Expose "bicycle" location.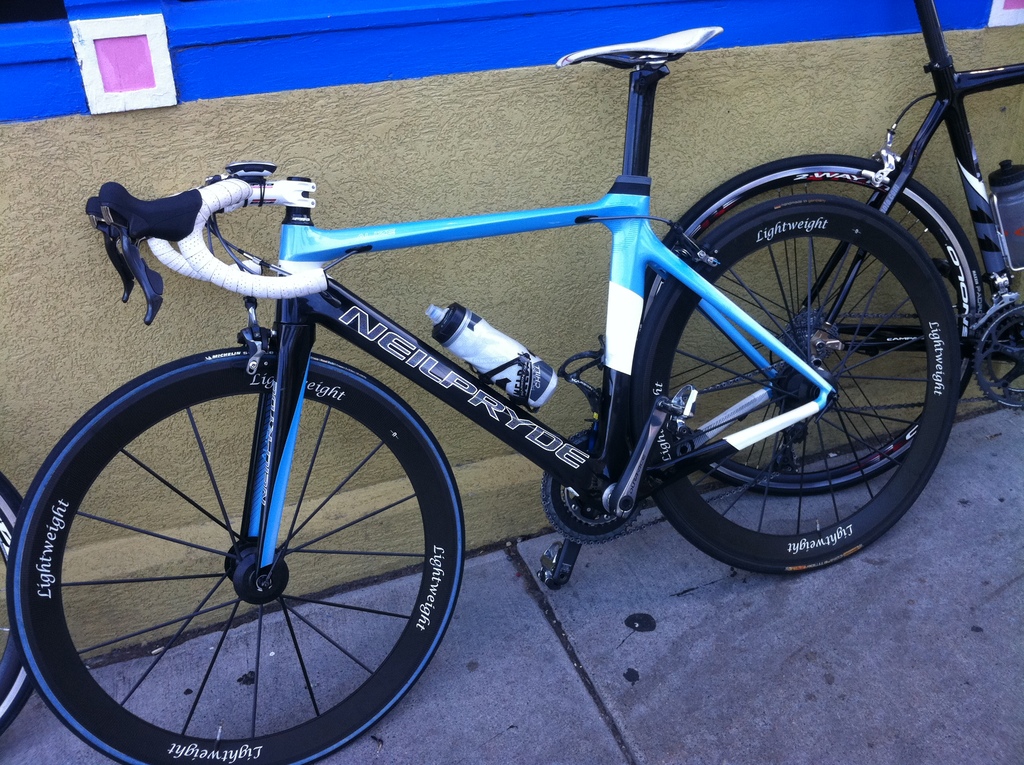
Exposed at [639,0,1023,494].
